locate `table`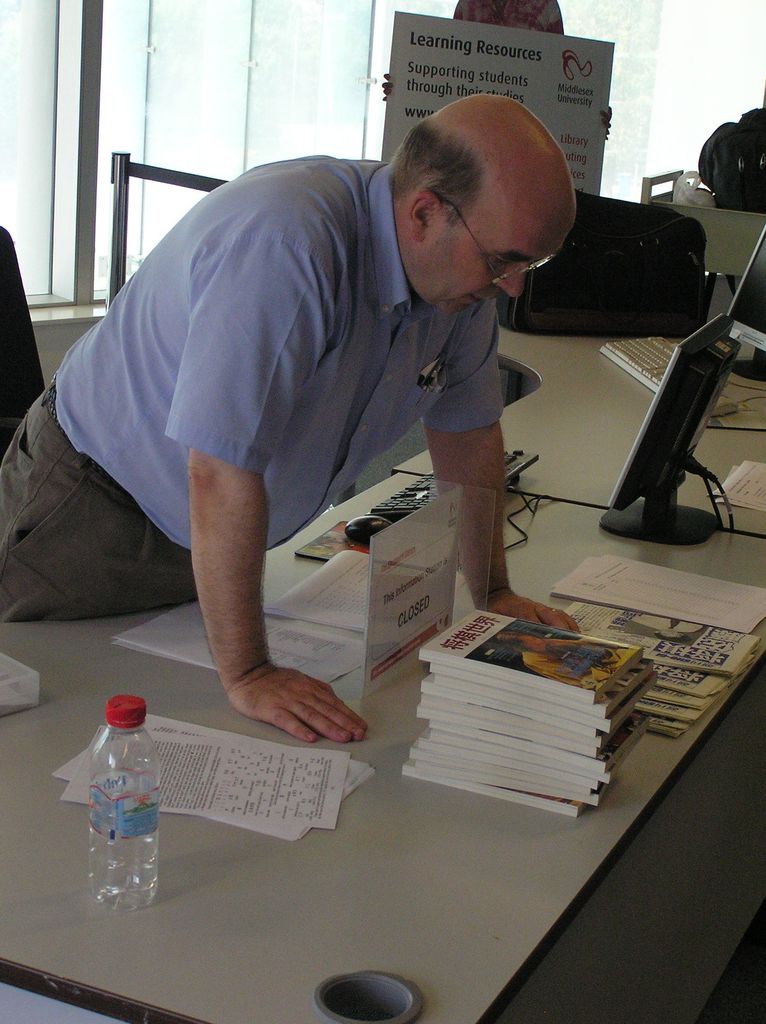
BBox(0, 319, 765, 1020)
